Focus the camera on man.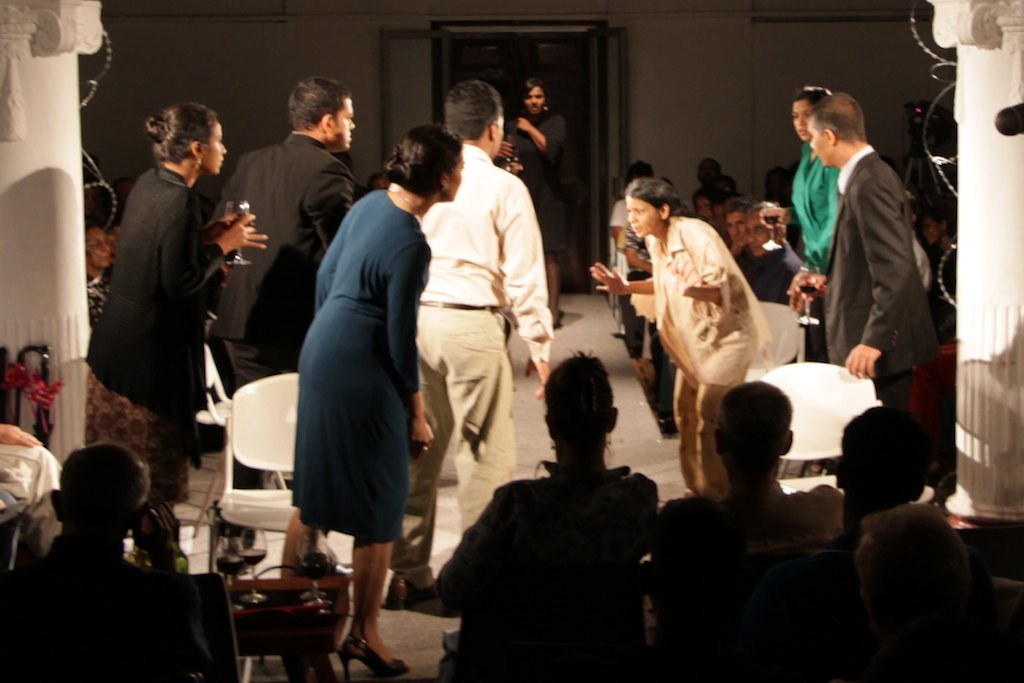
Focus region: bbox=(390, 77, 555, 613).
